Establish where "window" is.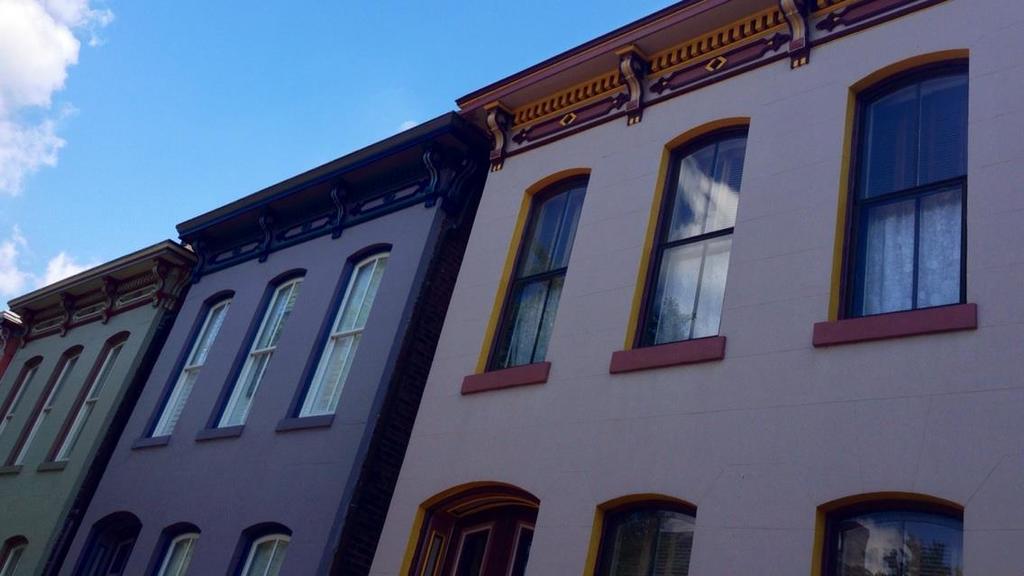
Established at [398, 481, 543, 575].
